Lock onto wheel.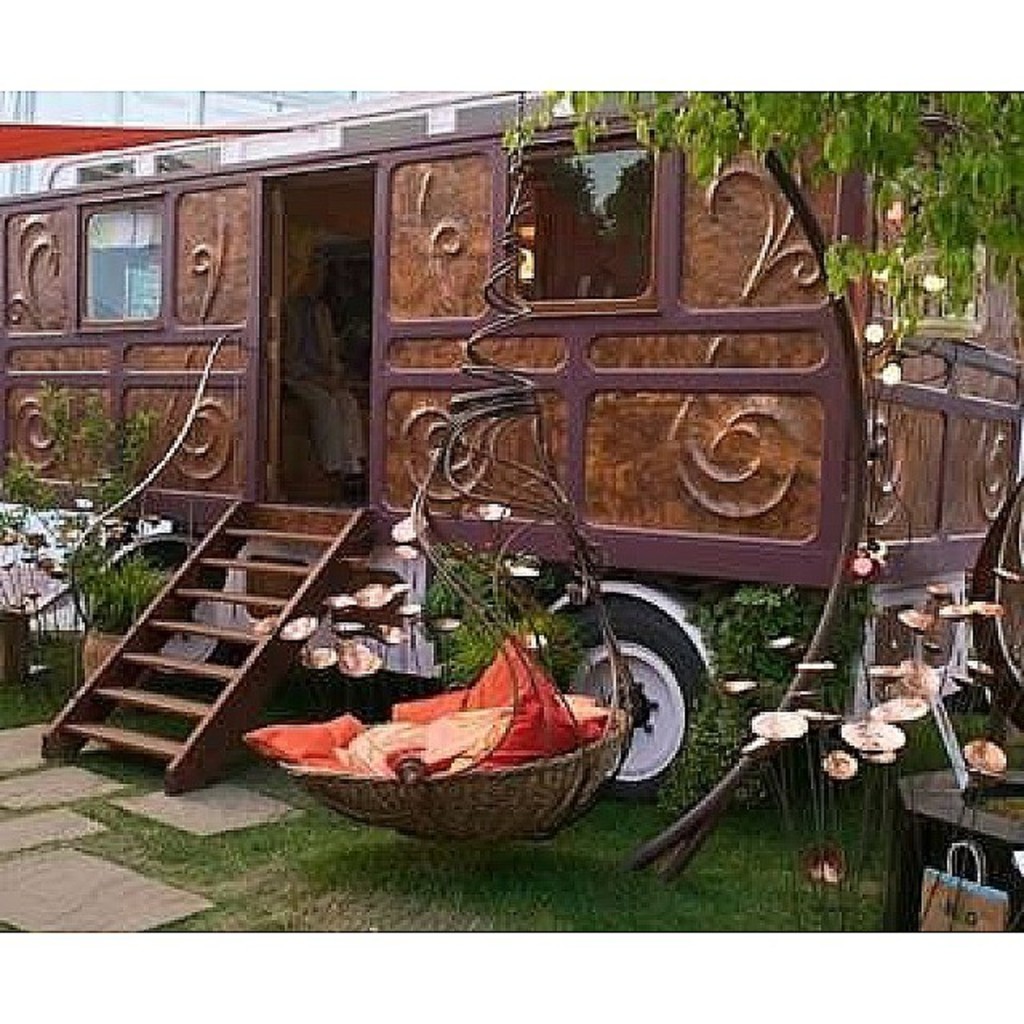
Locked: crop(581, 594, 722, 792).
